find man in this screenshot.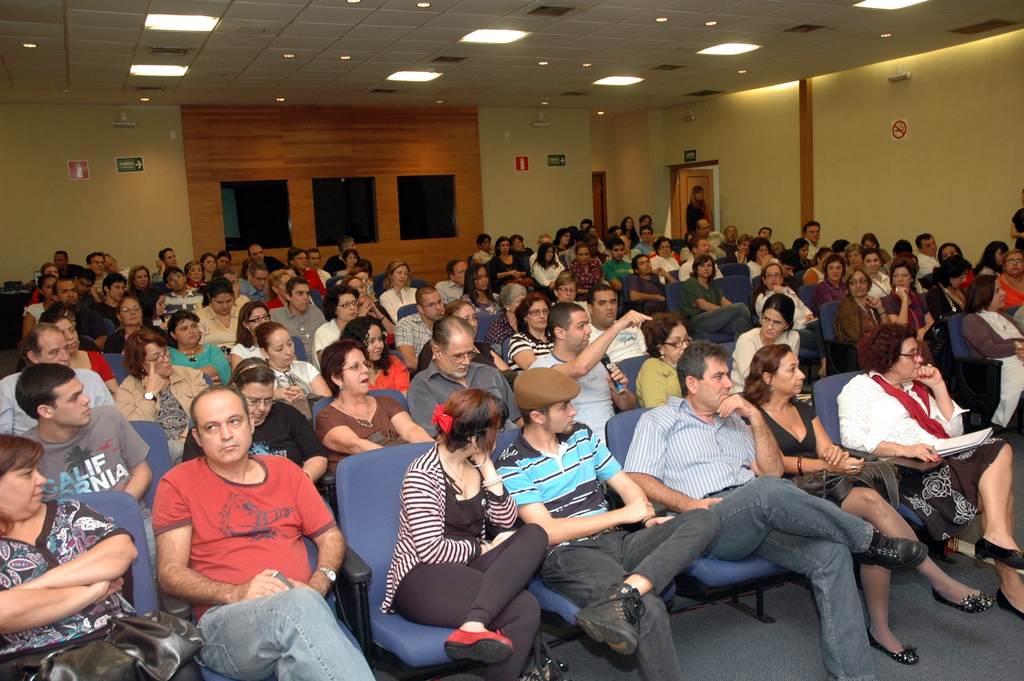
The bounding box for man is [x1=403, y1=311, x2=525, y2=445].
